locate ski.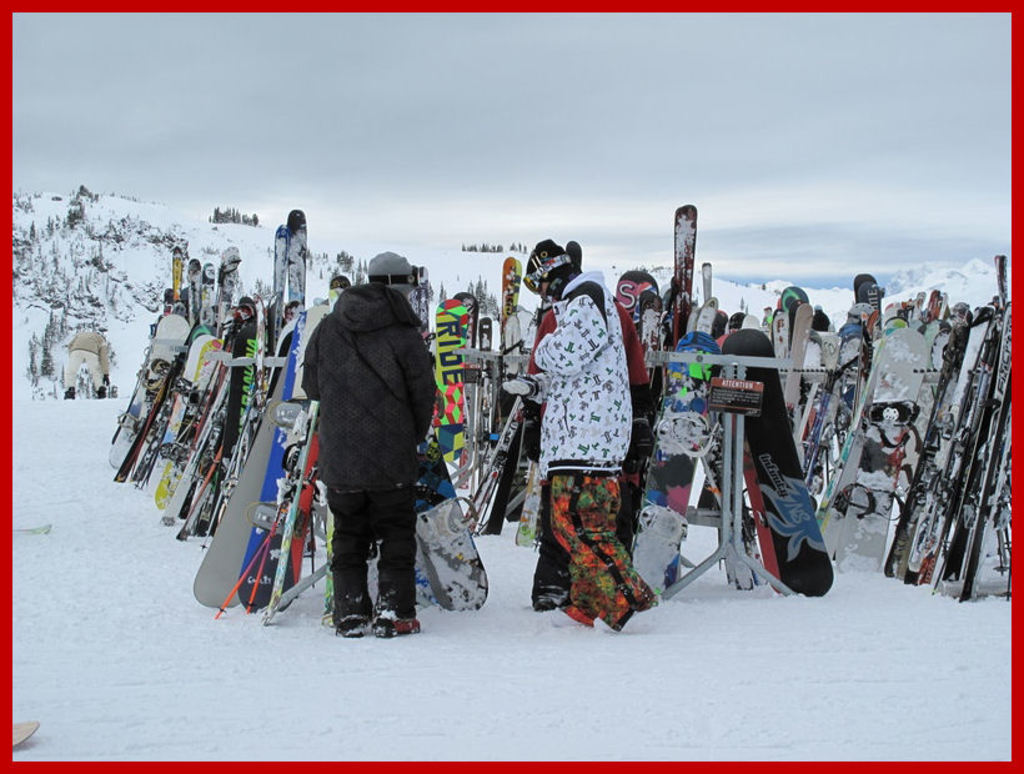
Bounding box: locate(236, 300, 335, 619).
